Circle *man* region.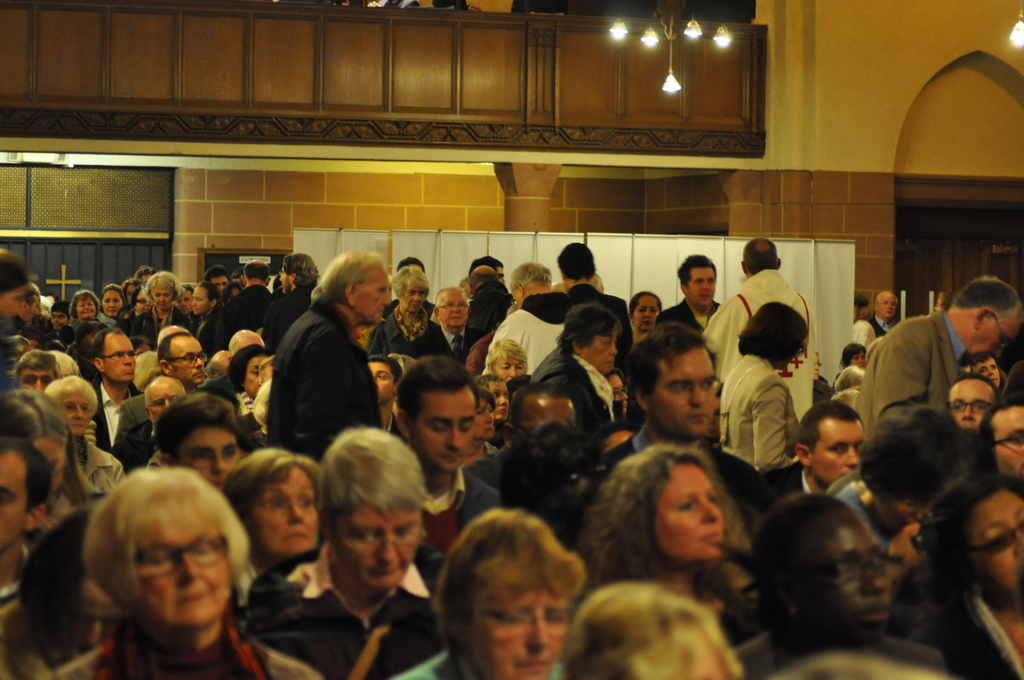
Region: <bbox>405, 284, 467, 366</bbox>.
